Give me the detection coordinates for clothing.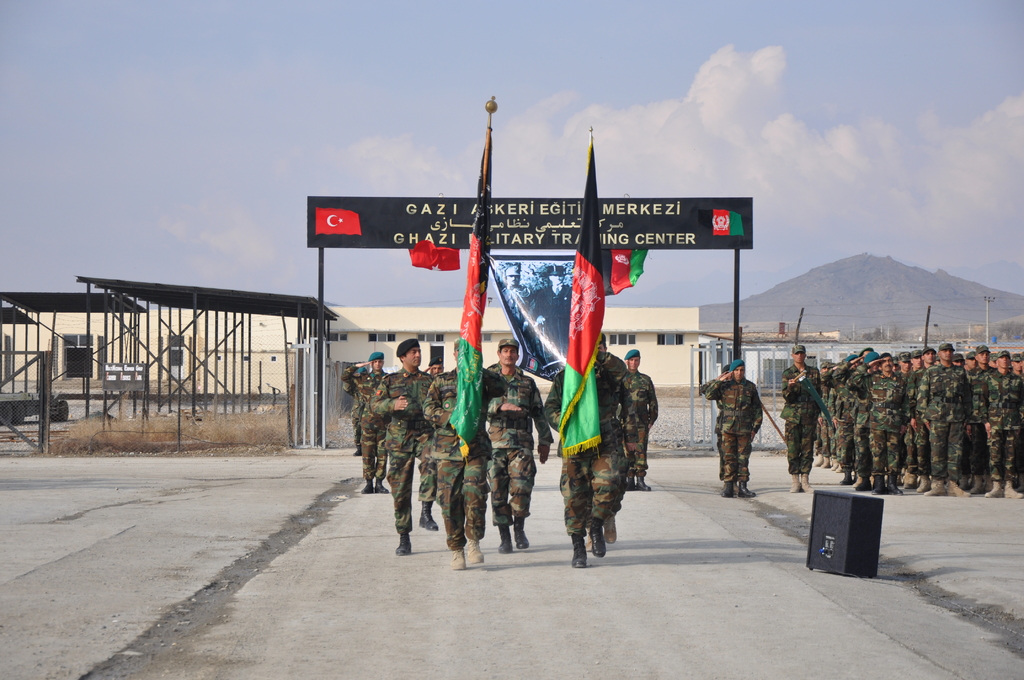
939 384 970 449.
